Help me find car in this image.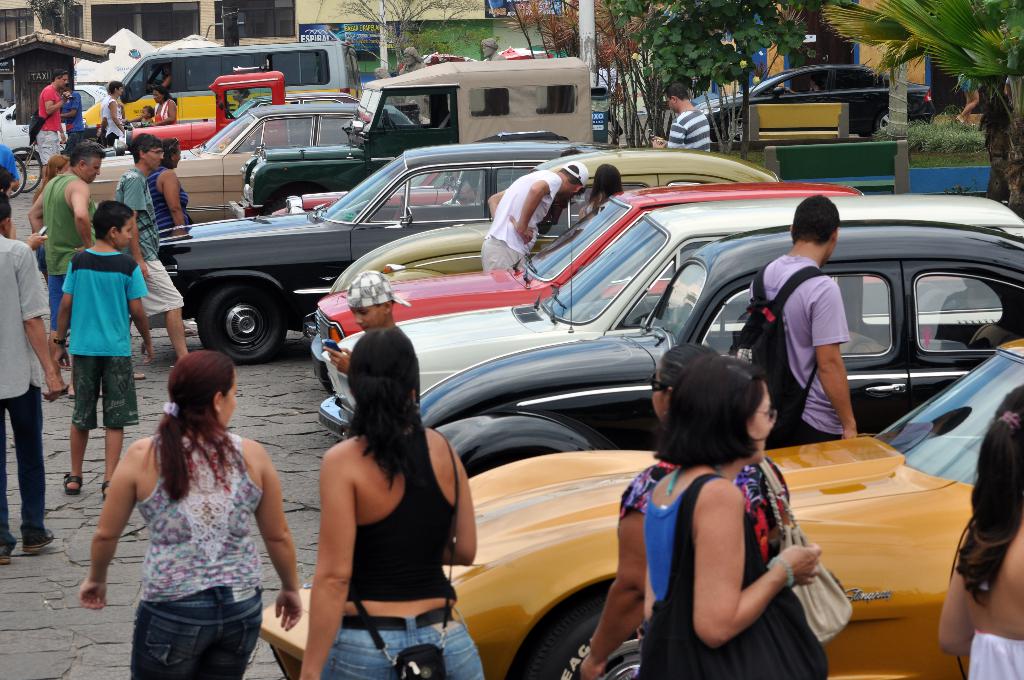
Found it: (left=695, top=55, right=965, bottom=145).
